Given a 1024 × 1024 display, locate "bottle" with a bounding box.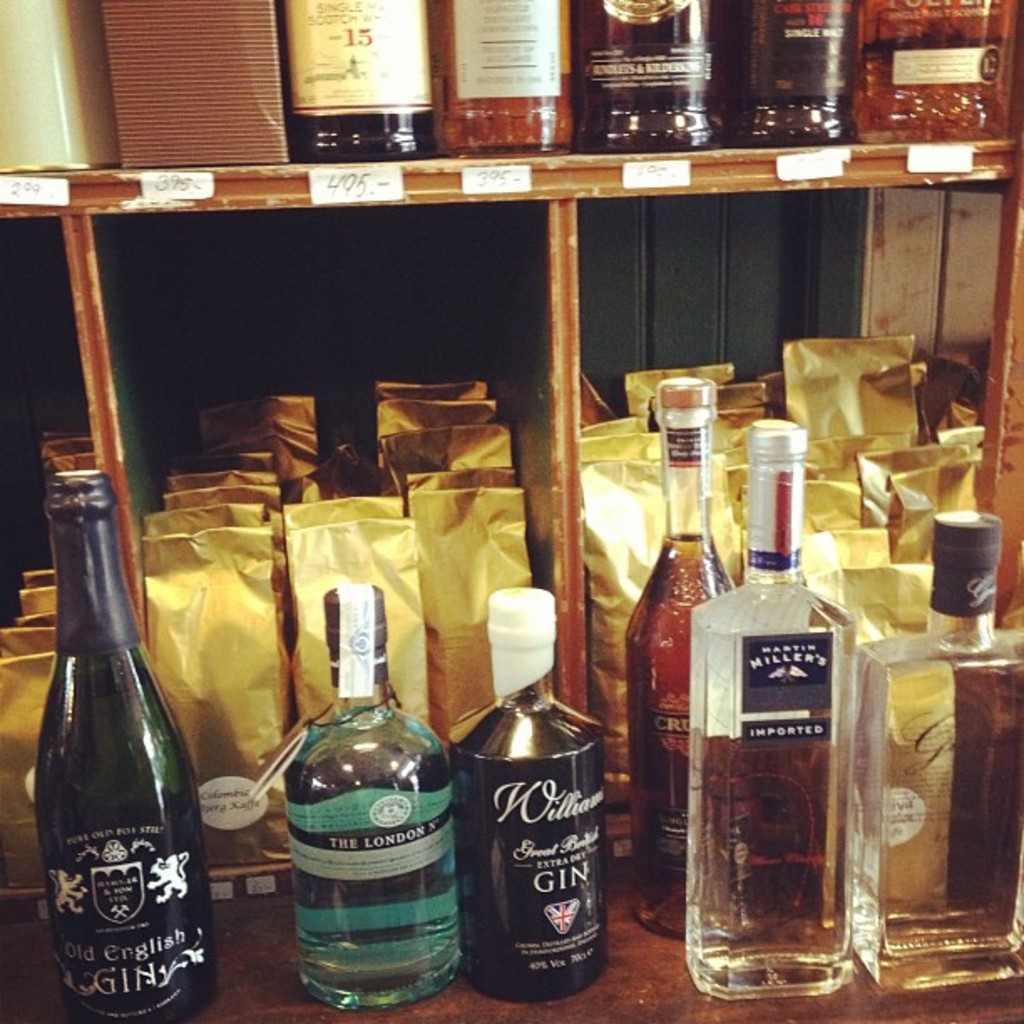
Located: box=[286, 0, 438, 167].
